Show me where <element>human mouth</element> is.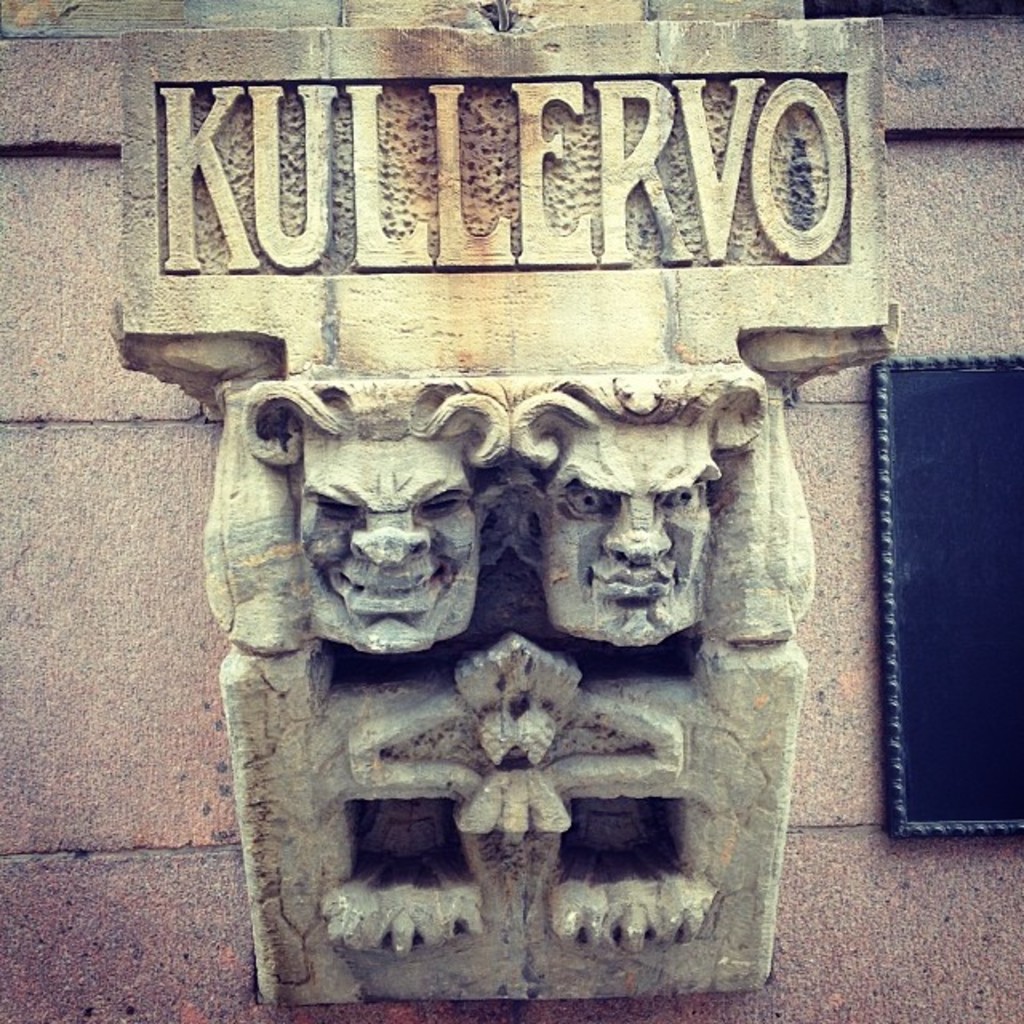
<element>human mouth</element> is at Rect(587, 570, 672, 598).
